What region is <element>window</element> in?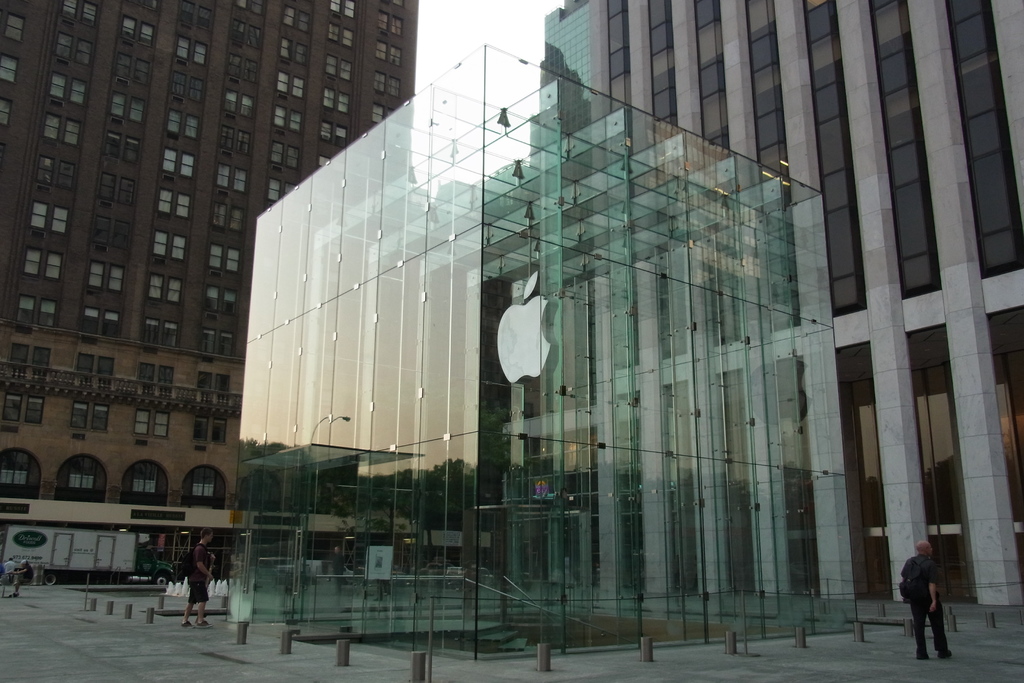
left=119, top=173, right=140, bottom=206.
